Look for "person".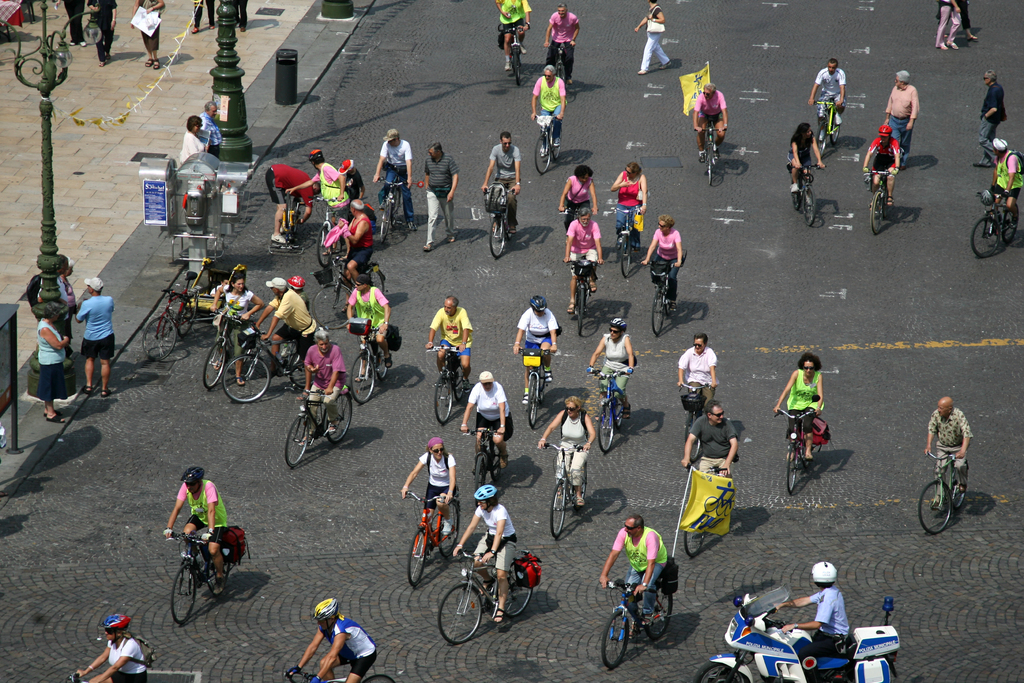
Found: 78,614,156,682.
